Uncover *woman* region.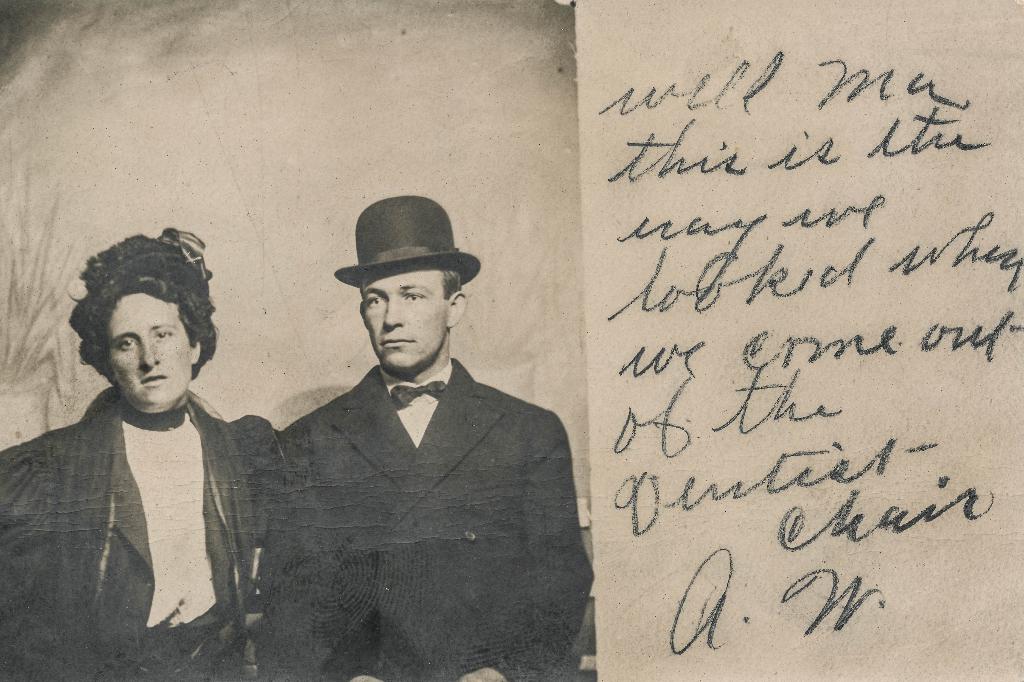
Uncovered: 28/215/271/665.
